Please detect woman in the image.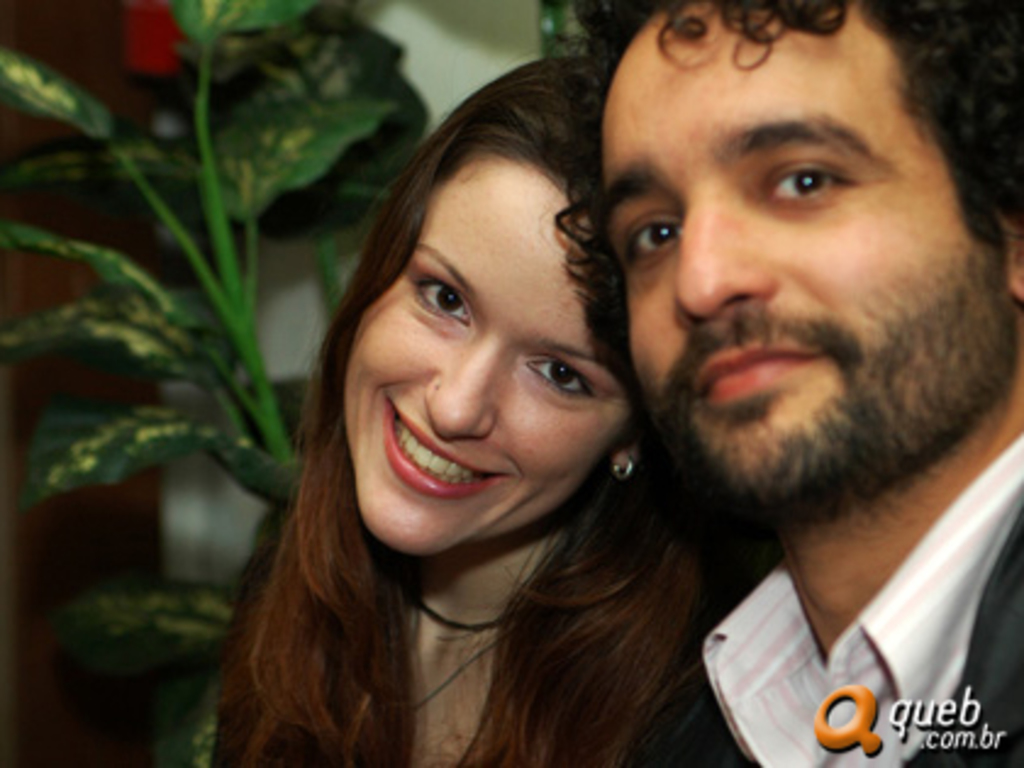
(193,66,729,758).
